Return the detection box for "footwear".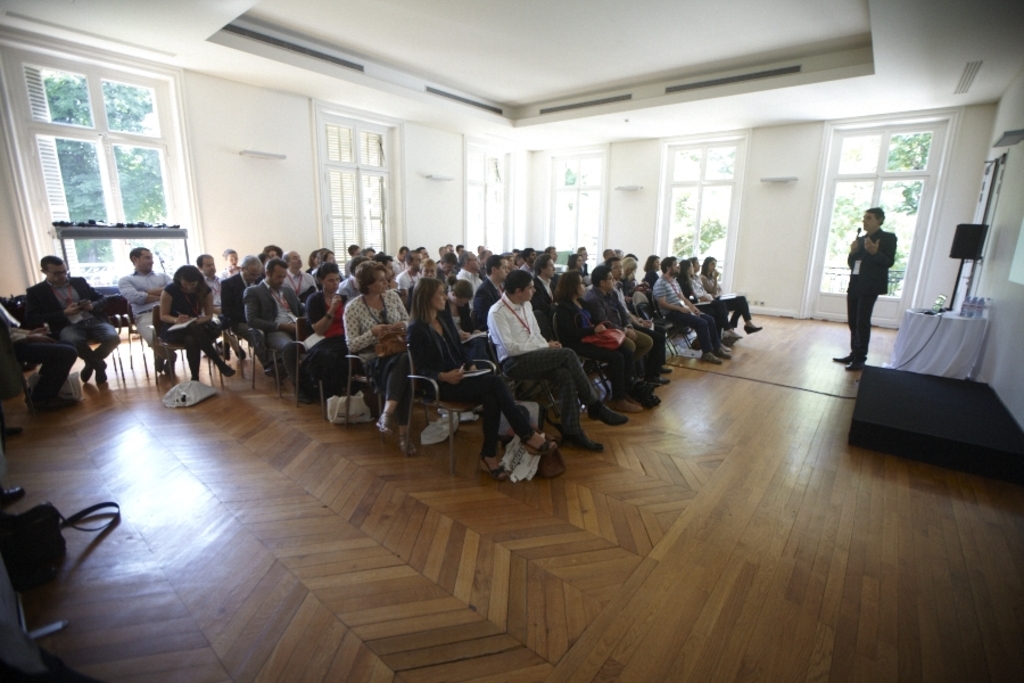
(43, 390, 74, 411).
